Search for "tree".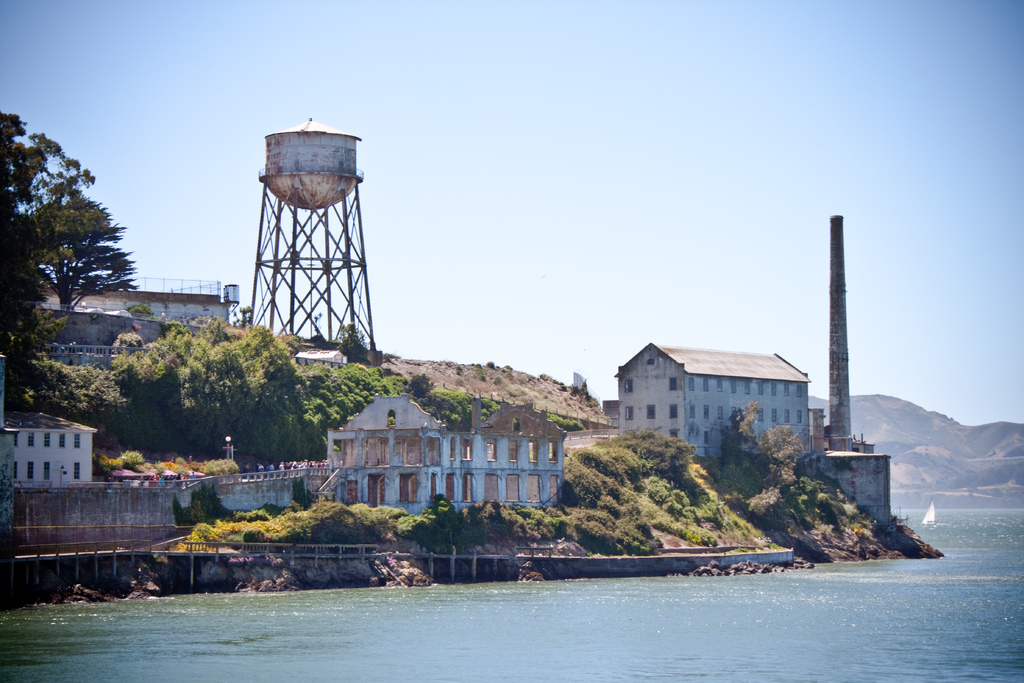
Found at [28, 190, 136, 309].
